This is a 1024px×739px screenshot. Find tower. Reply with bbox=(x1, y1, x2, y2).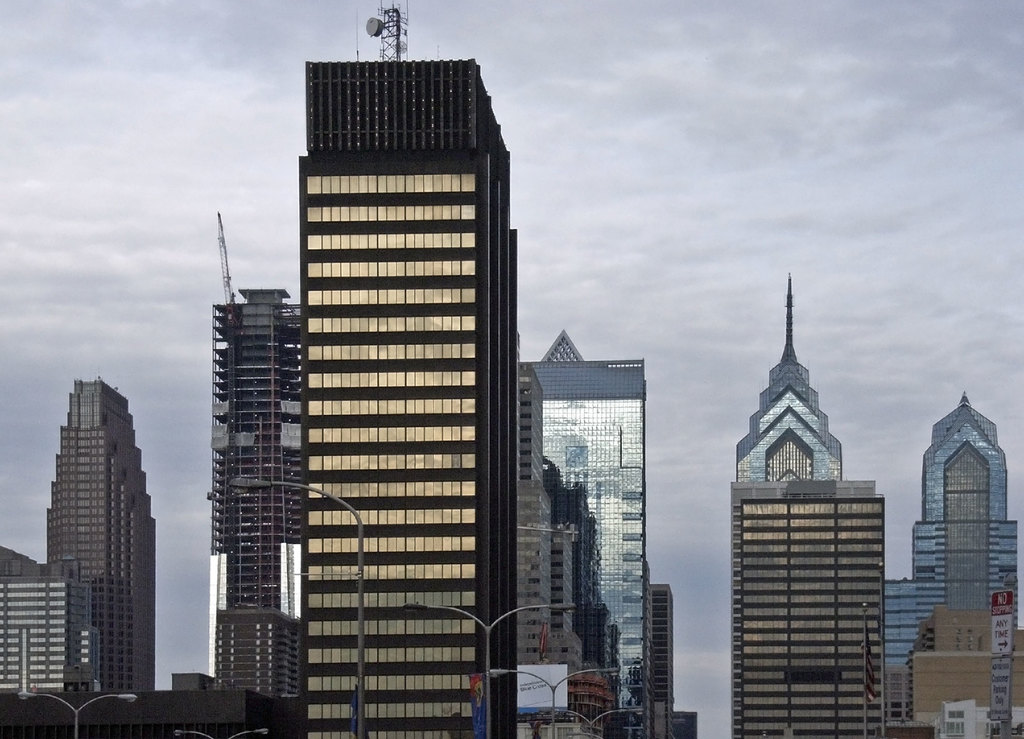
bbox=(221, 286, 310, 702).
